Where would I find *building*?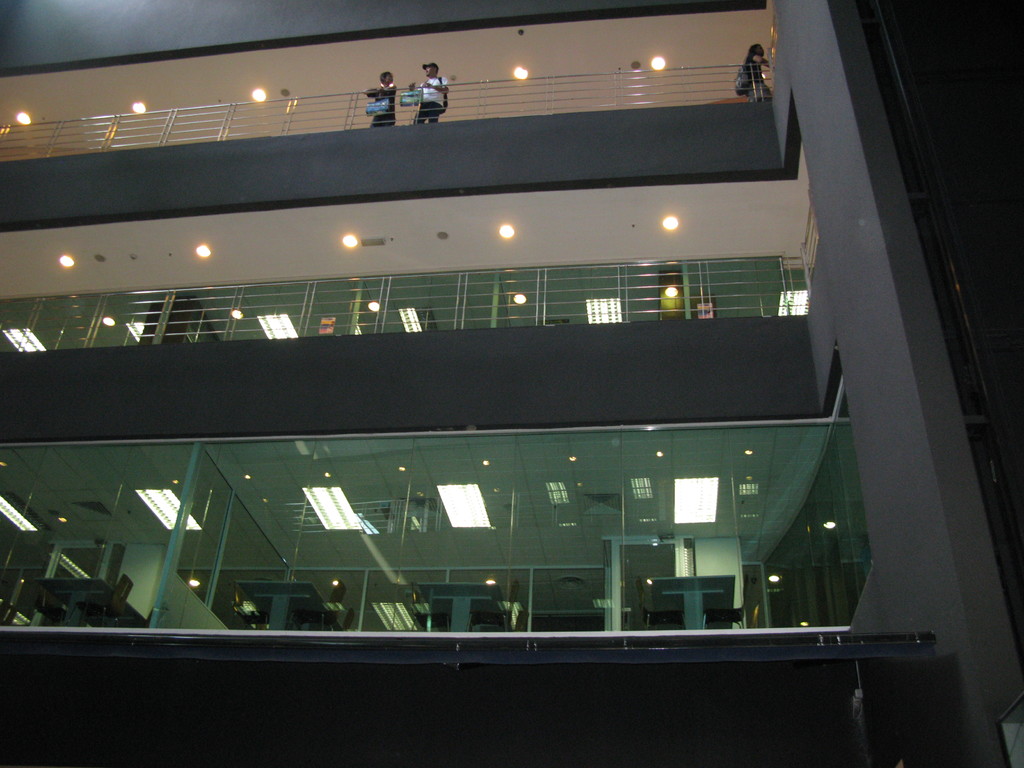
At [0, 0, 1023, 767].
